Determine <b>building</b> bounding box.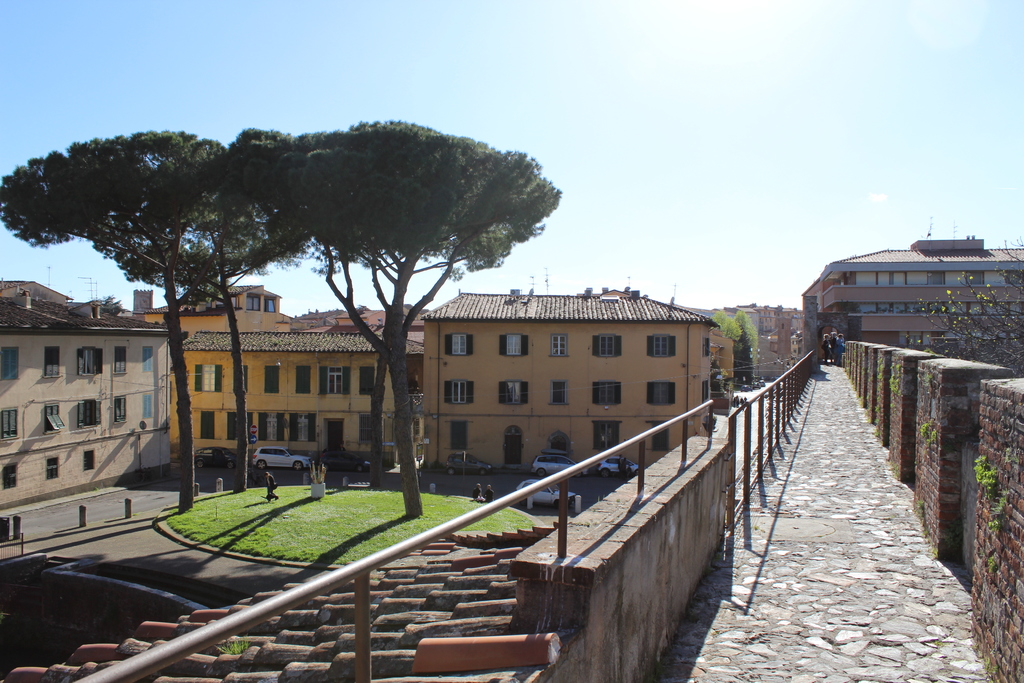
Determined: bbox(708, 304, 803, 375).
